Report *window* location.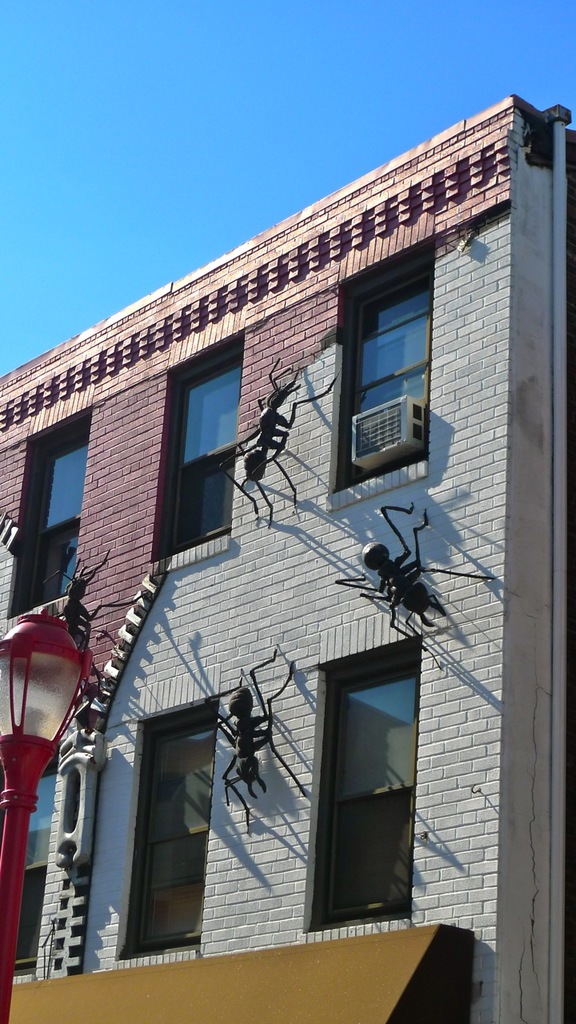
Report: region(122, 694, 208, 955).
